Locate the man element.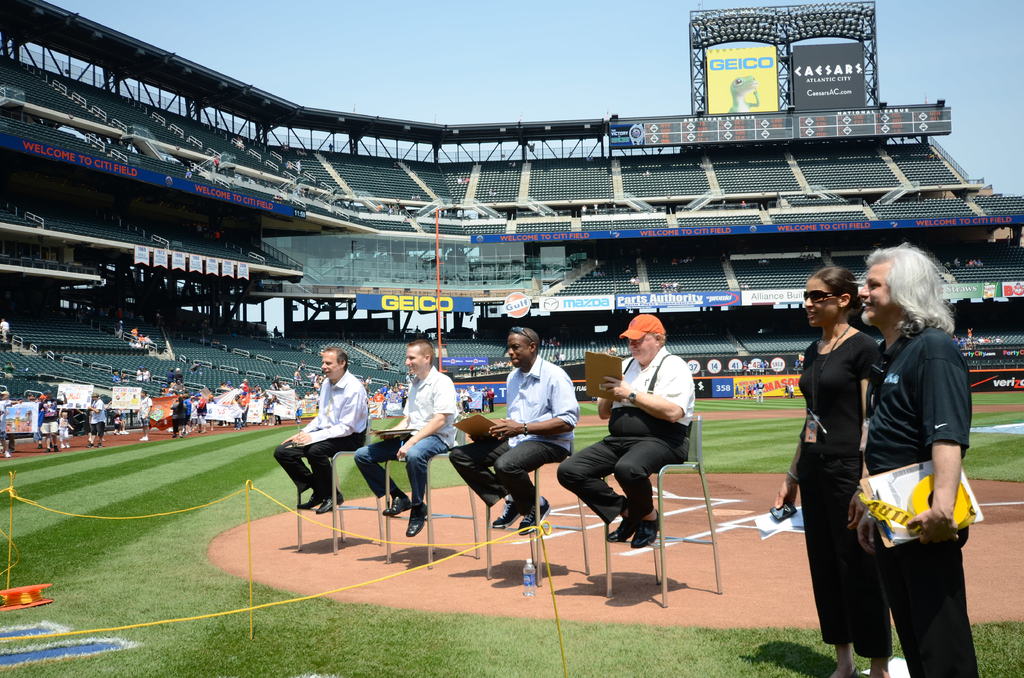
Element bbox: box=[467, 387, 474, 409].
